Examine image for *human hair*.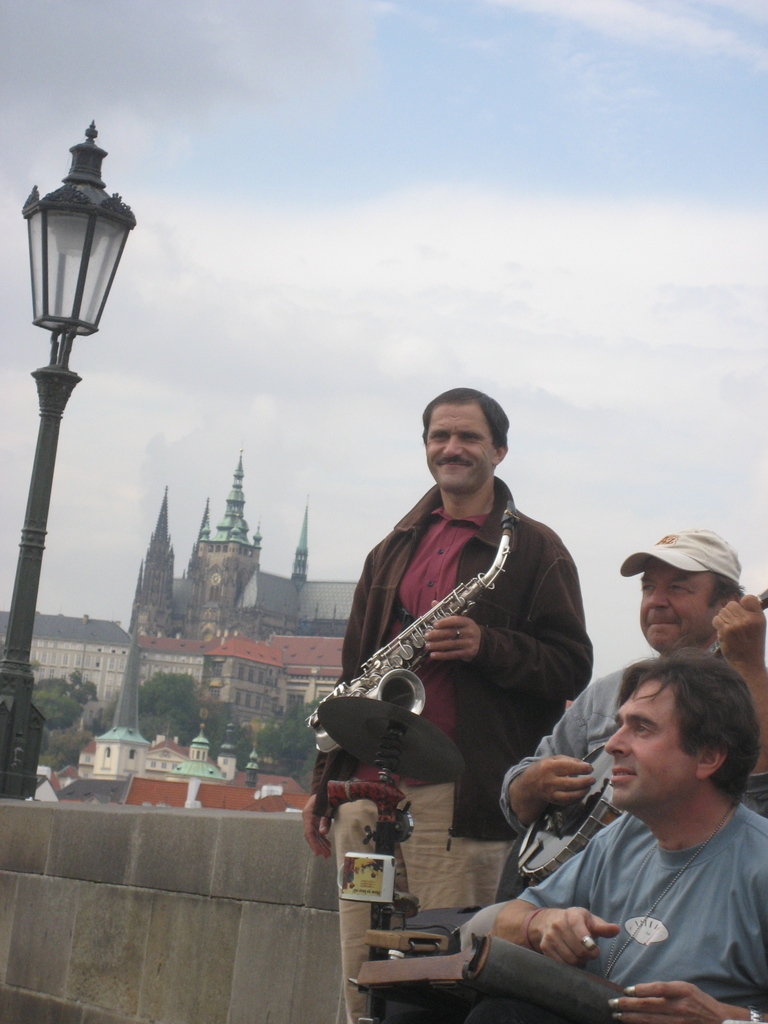
Examination result: box(605, 646, 751, 825).
